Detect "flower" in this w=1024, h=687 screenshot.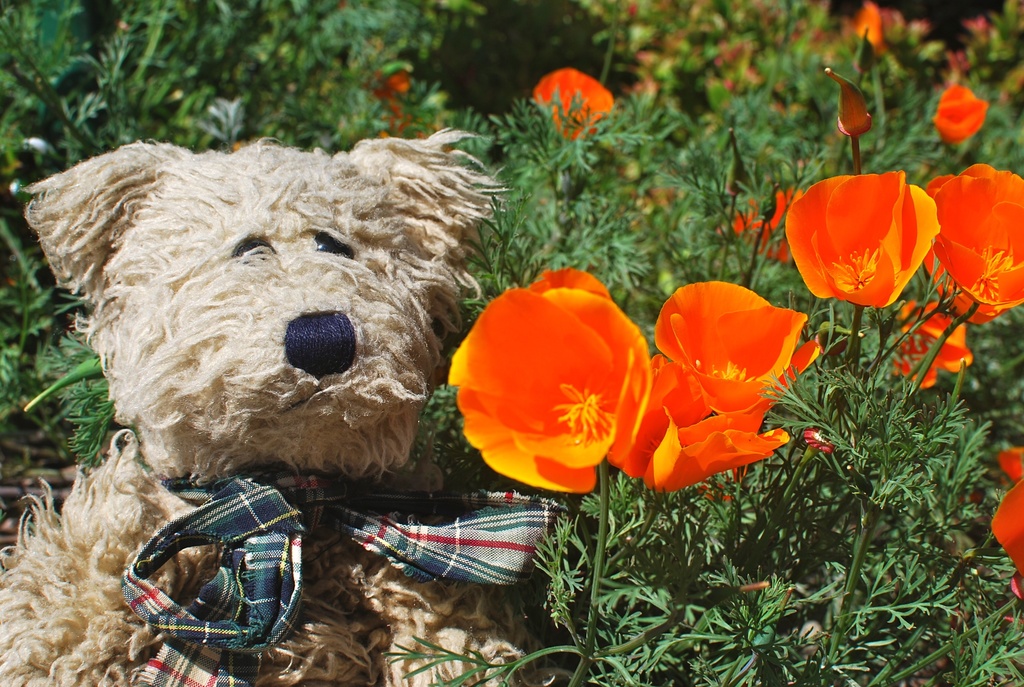
Detection: <bbox>715, 185, 806, 262</bbox>.
